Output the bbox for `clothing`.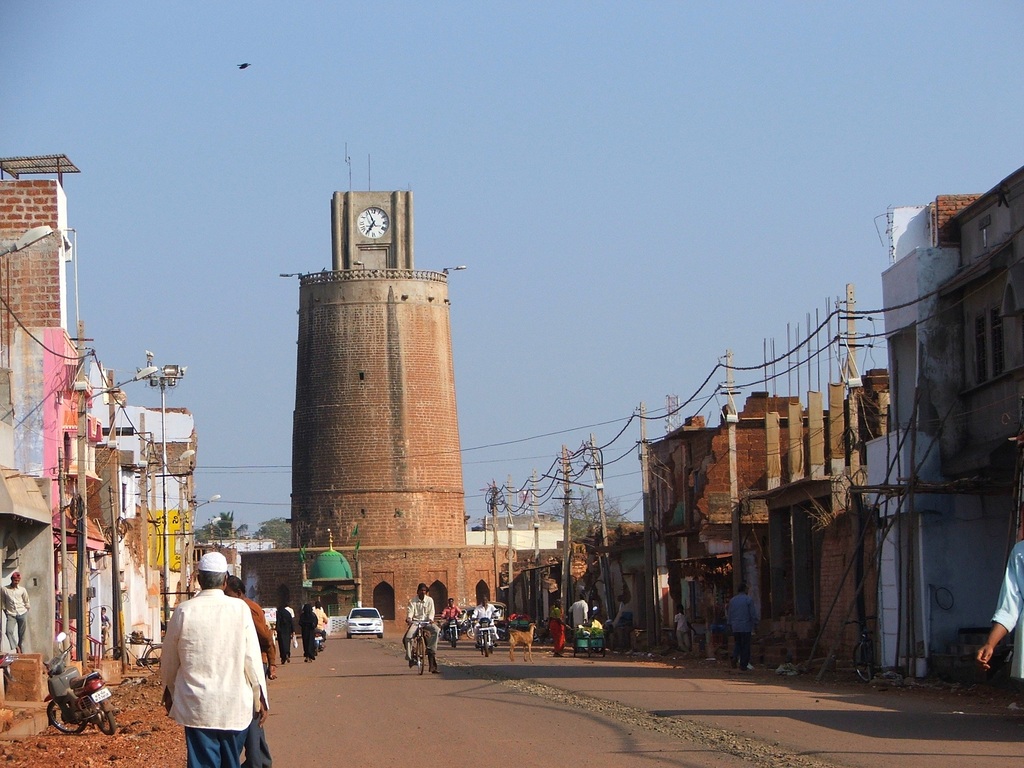
(547,606,568,659).
